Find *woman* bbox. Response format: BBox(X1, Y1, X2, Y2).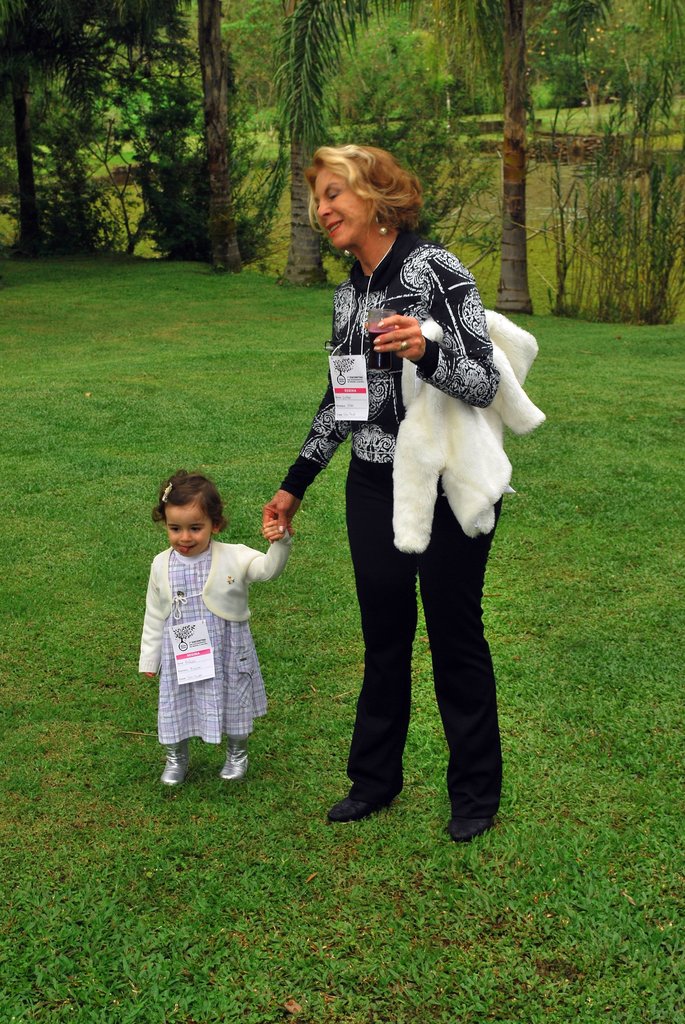
BBox(271, 164, 534, 829).
